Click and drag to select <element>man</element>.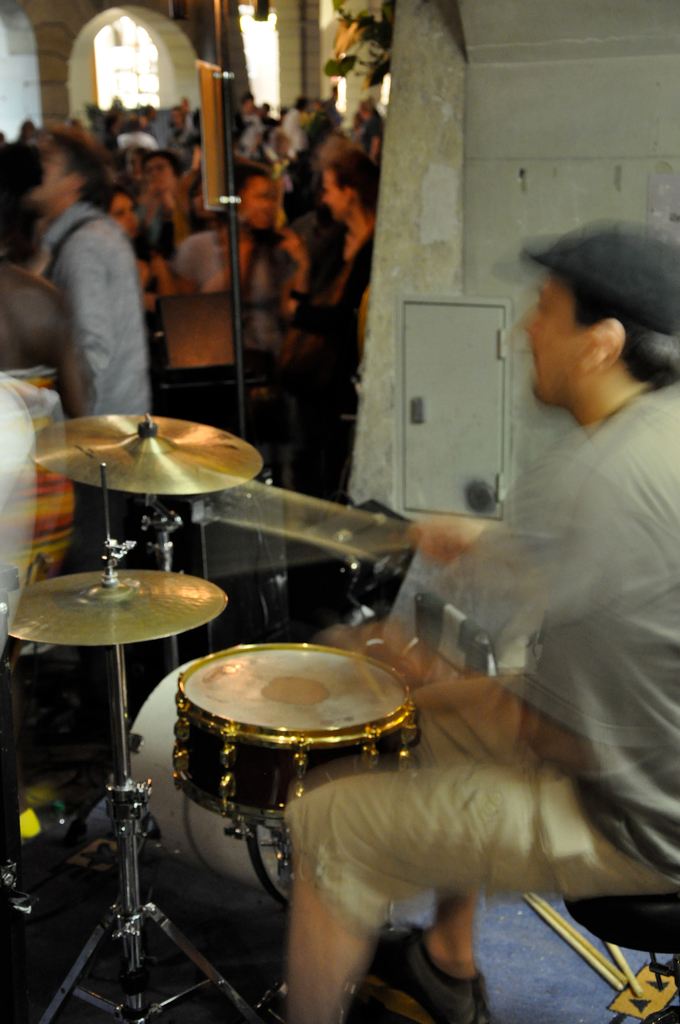
Selection: <bbox>287, 222, 679, 1023</bbox>.
